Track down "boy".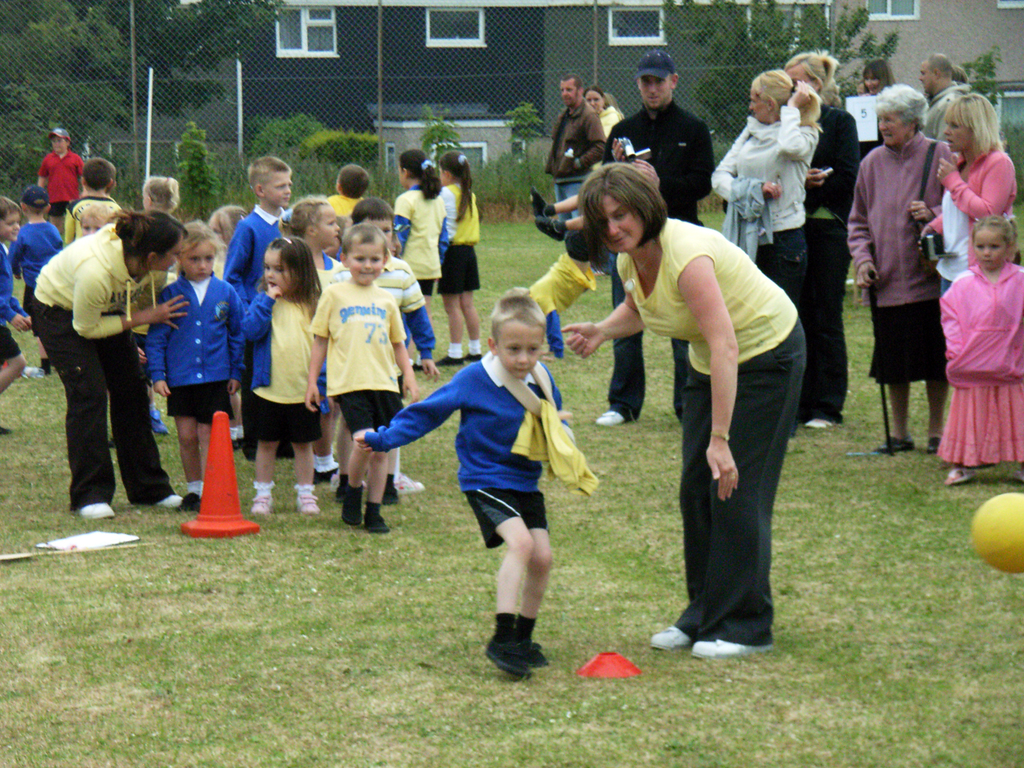
Tracked to 143, 220, 239, 508.
